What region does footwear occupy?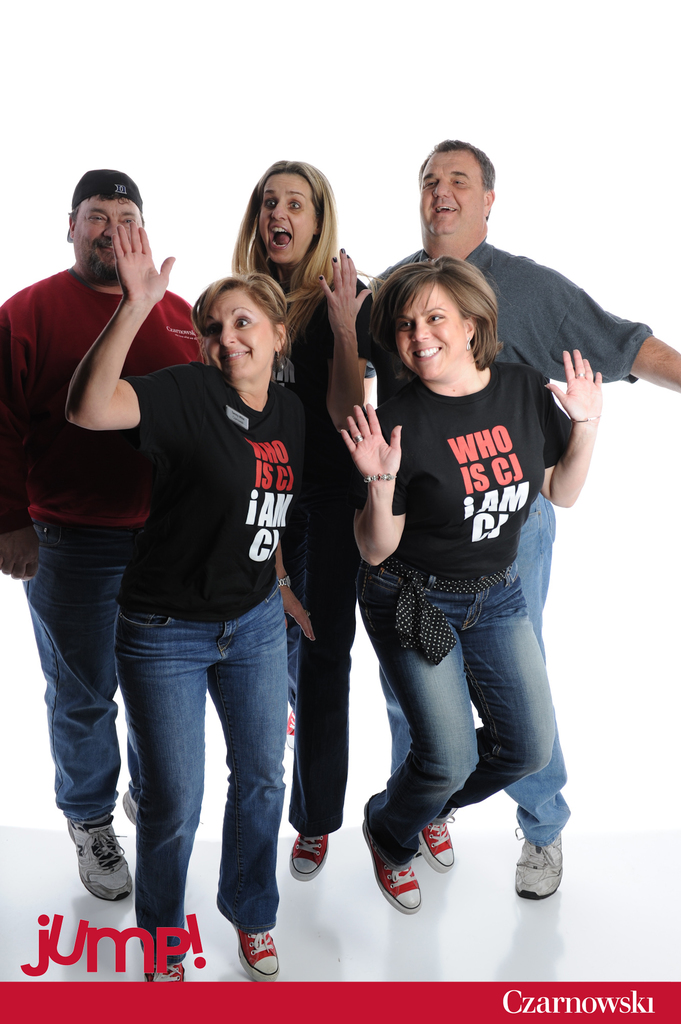
(119,785,138,830).
